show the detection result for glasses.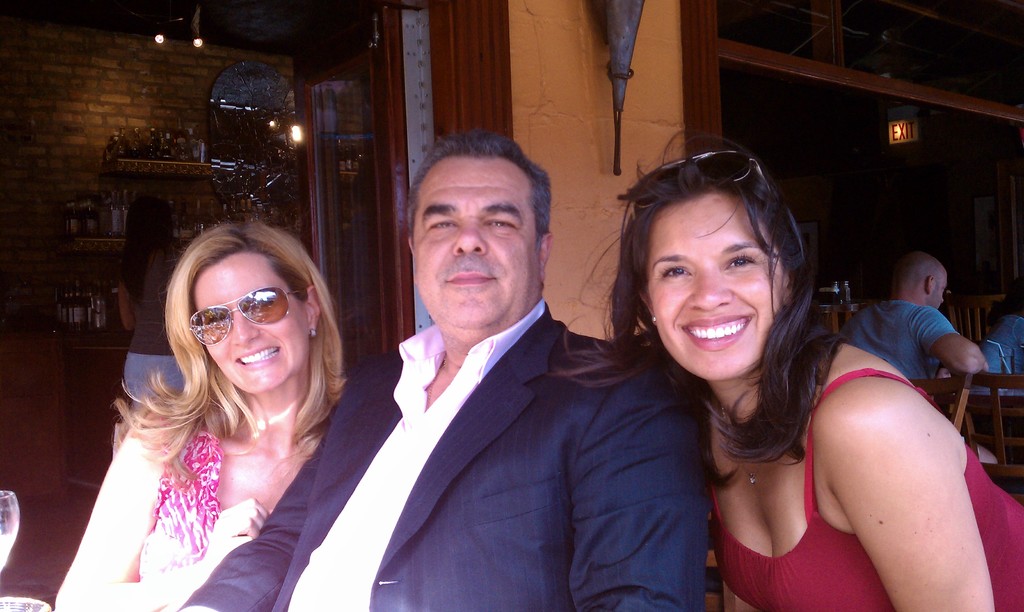
[left=189, top=282, right=305, bottom=349].
